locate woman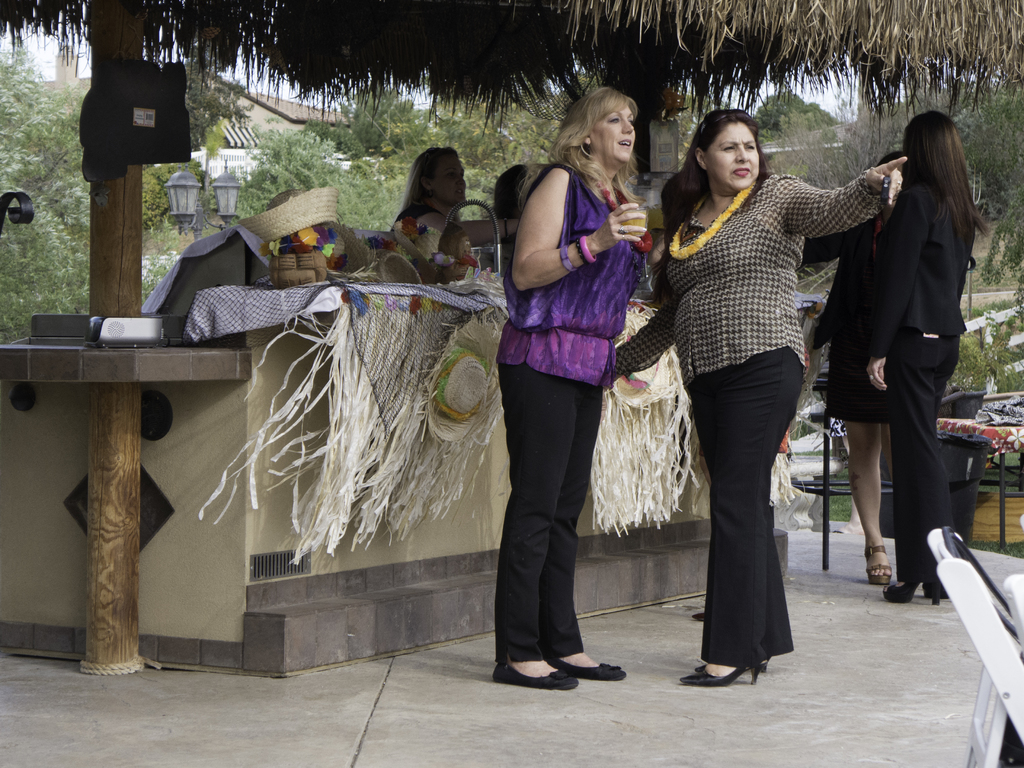
x1=390 y1=147 x2=521 y2=247
